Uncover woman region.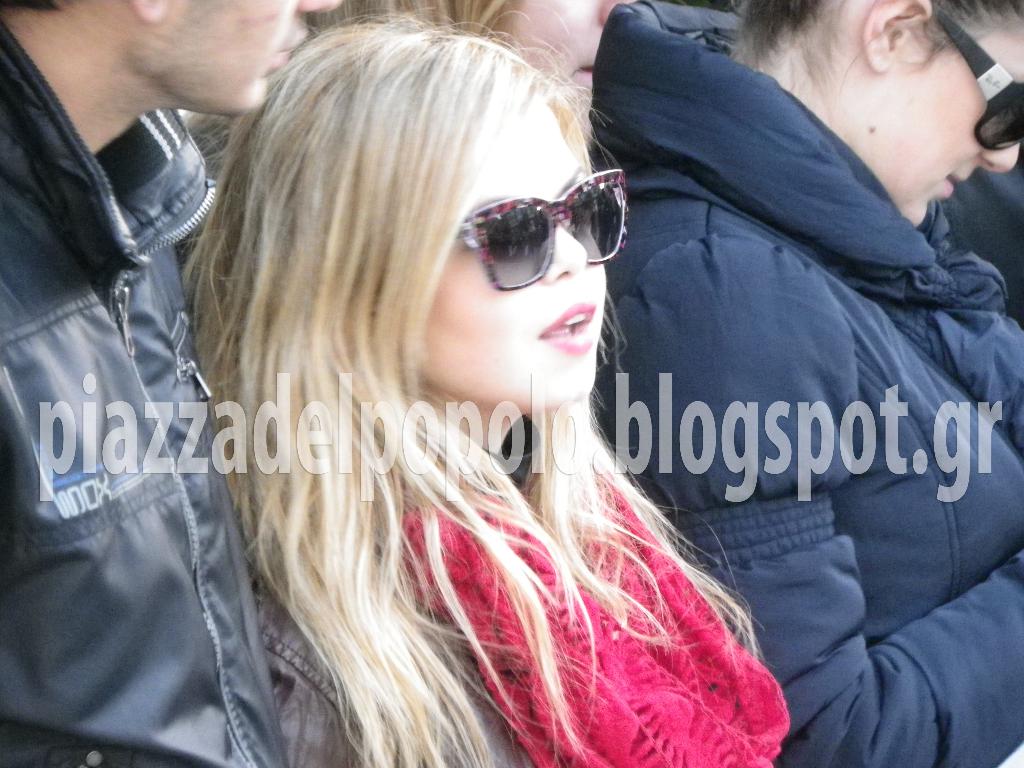
Uncovered: Rect(577, 0, 1023, 767).
